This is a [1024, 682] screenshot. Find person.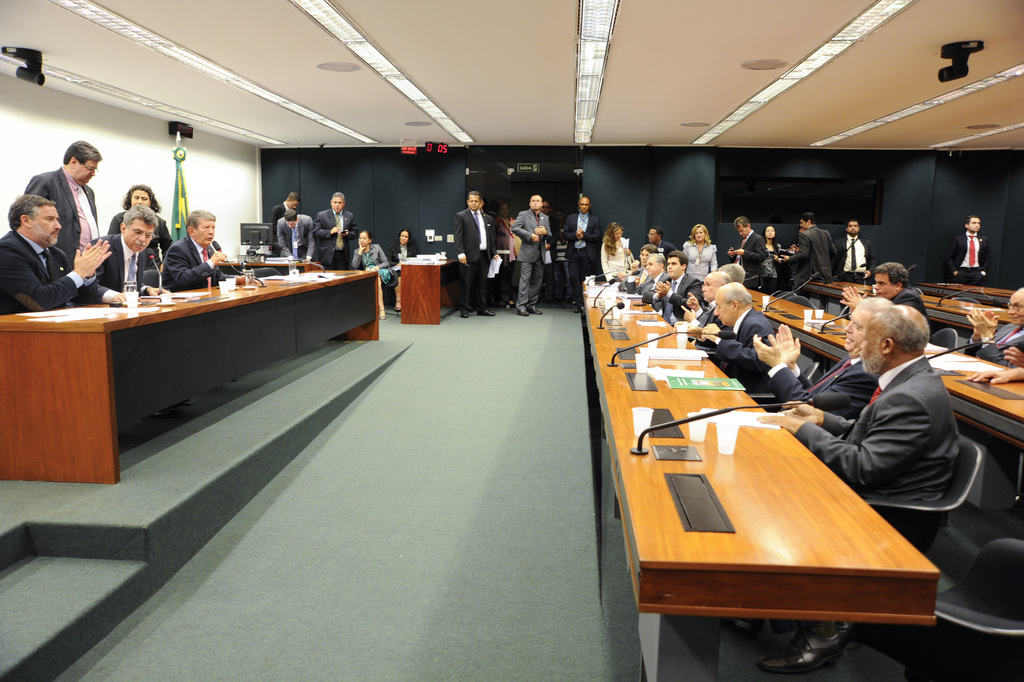
Bounding box: left=683, top=275, right=730, bottom=334.
